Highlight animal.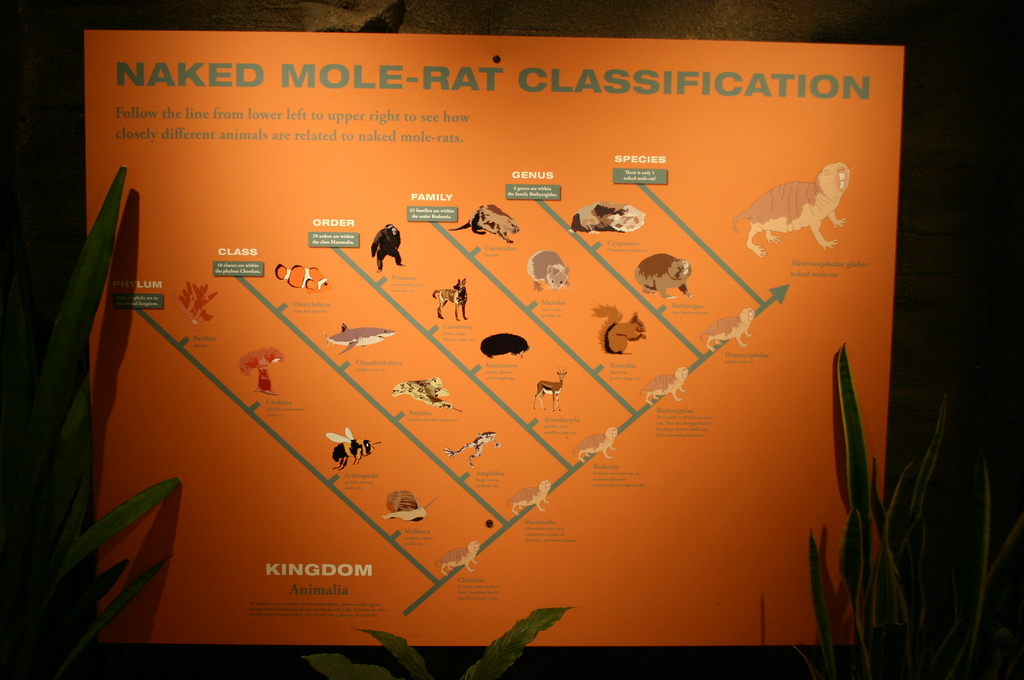
Highlighted region: left=271, top=265, right=328, bottom=291.
